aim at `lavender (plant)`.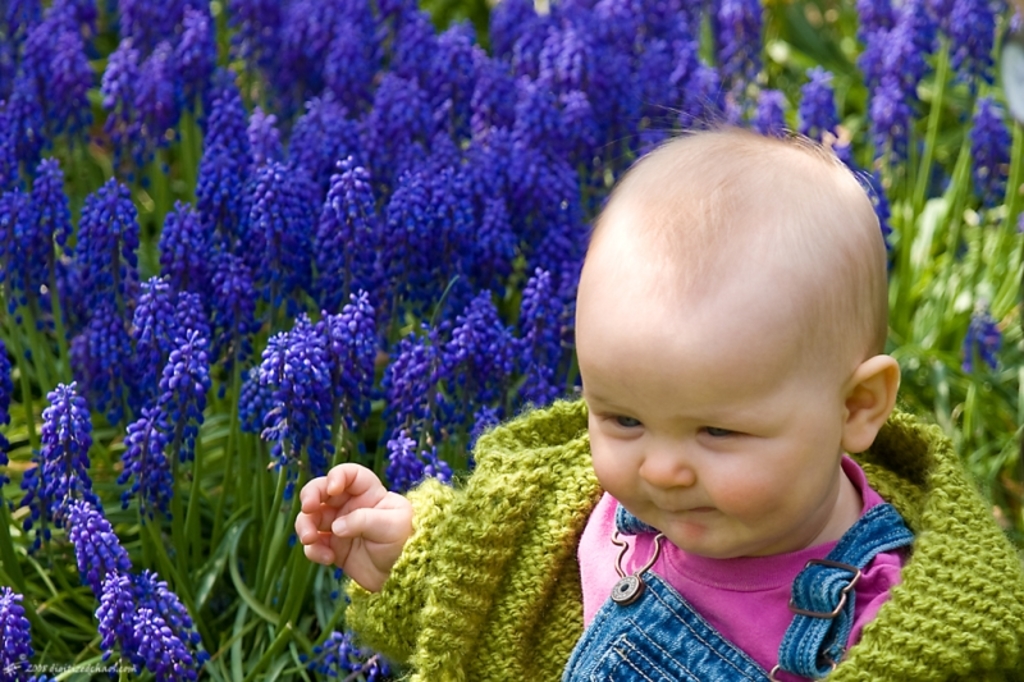
Aimed at l=461, t=116, r=525, b=203.
